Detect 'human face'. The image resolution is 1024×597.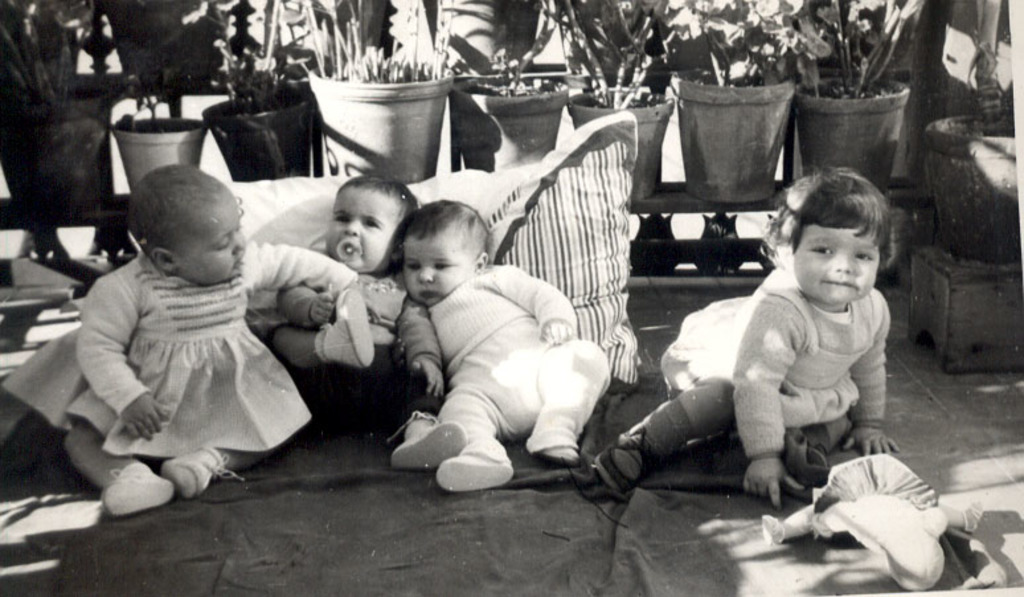
select_region(791, 226, 877, 306).
